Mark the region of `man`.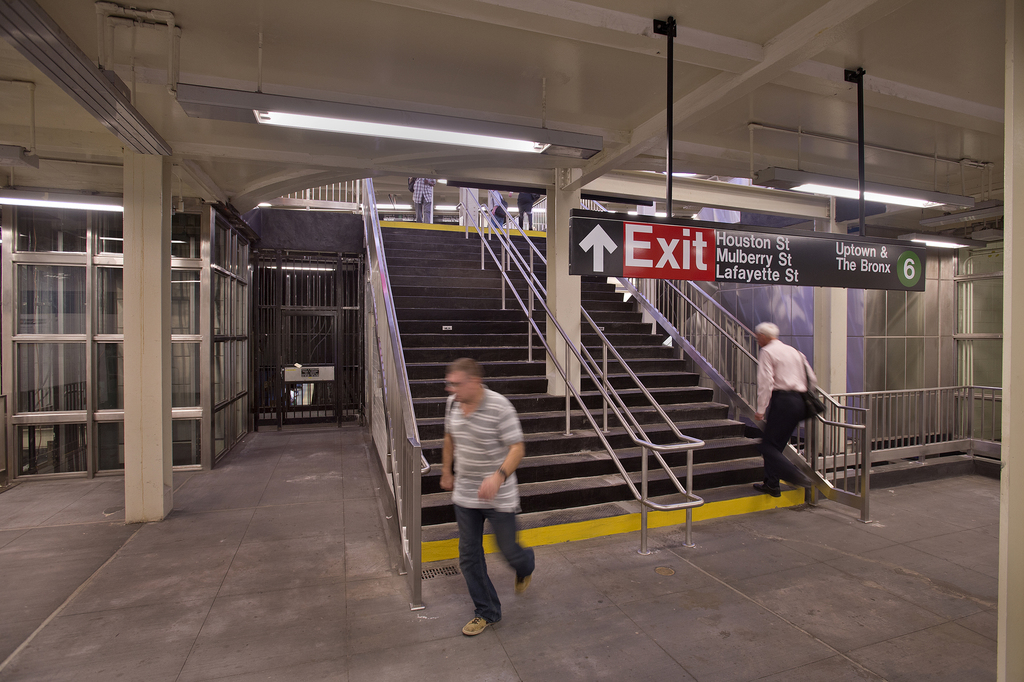
Region: <region>439, 357, 536, 641</region>.
